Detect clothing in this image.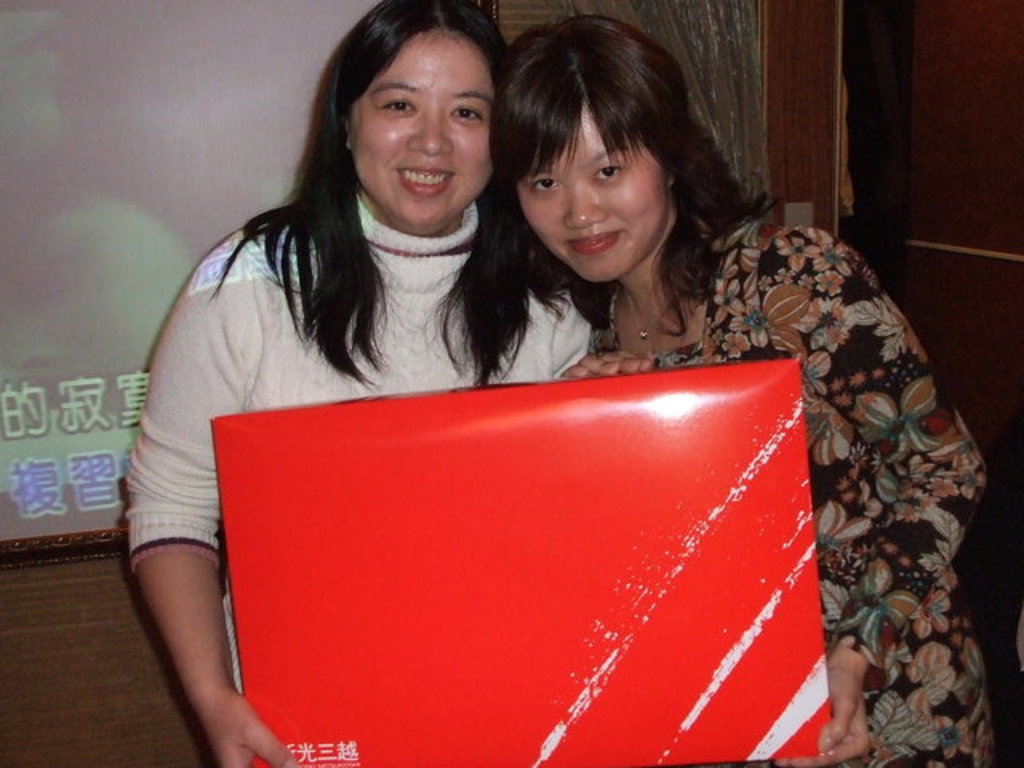
Detection: BBox(630, 176, 1010, 739).
